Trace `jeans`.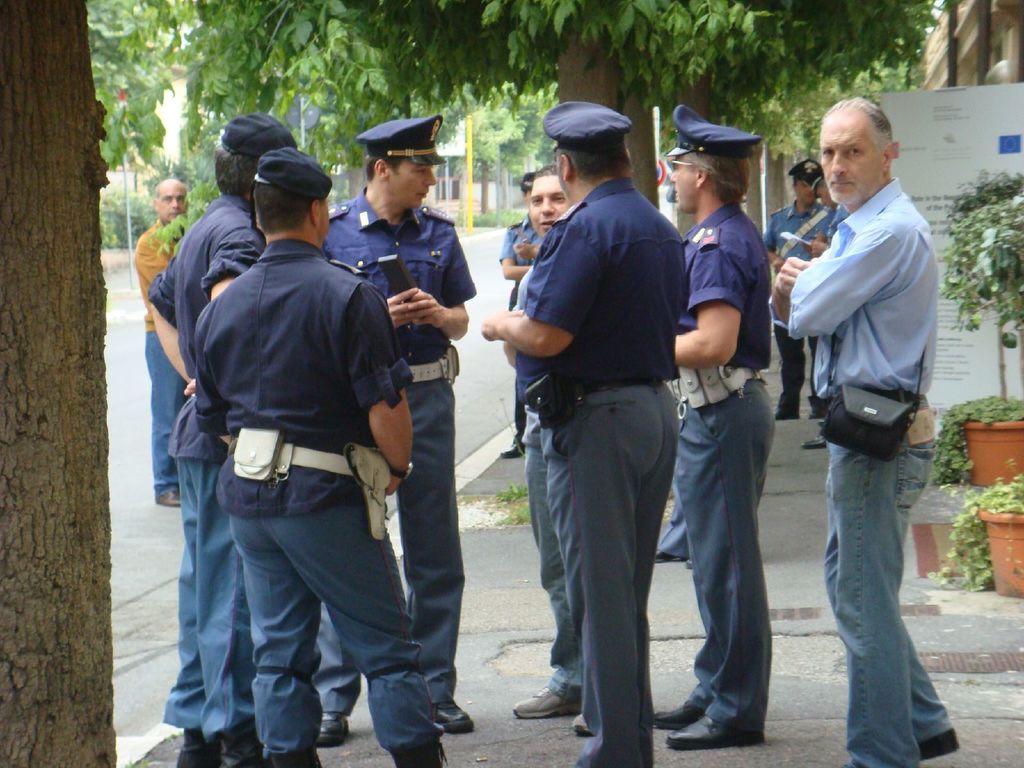
Traced to 140 328 187 496.
